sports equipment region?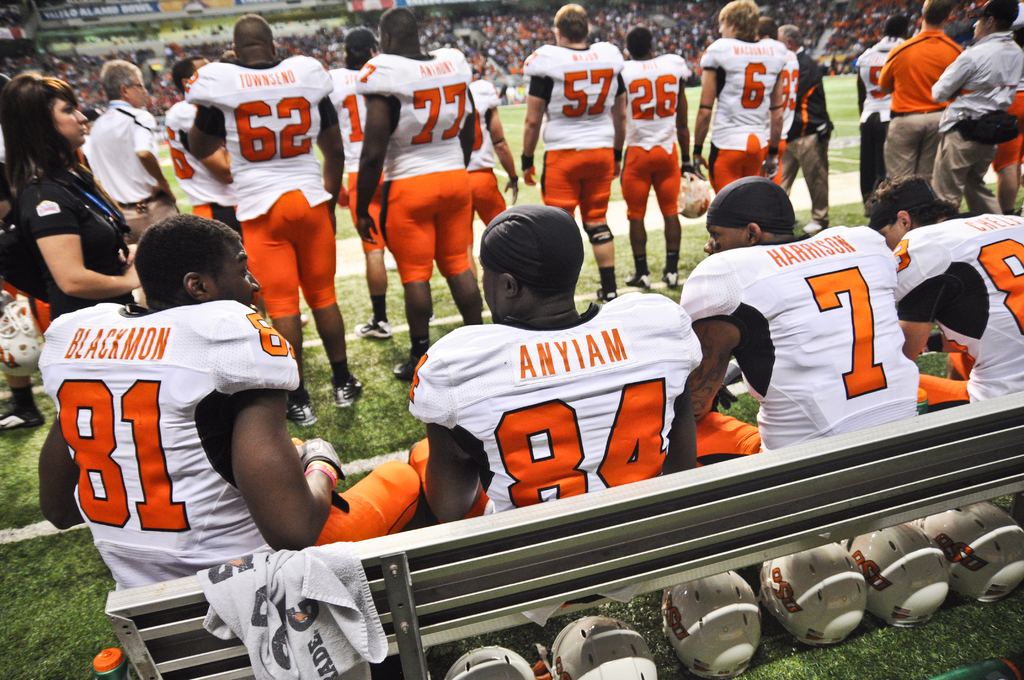
Rect(440, 645, 538, 679)
